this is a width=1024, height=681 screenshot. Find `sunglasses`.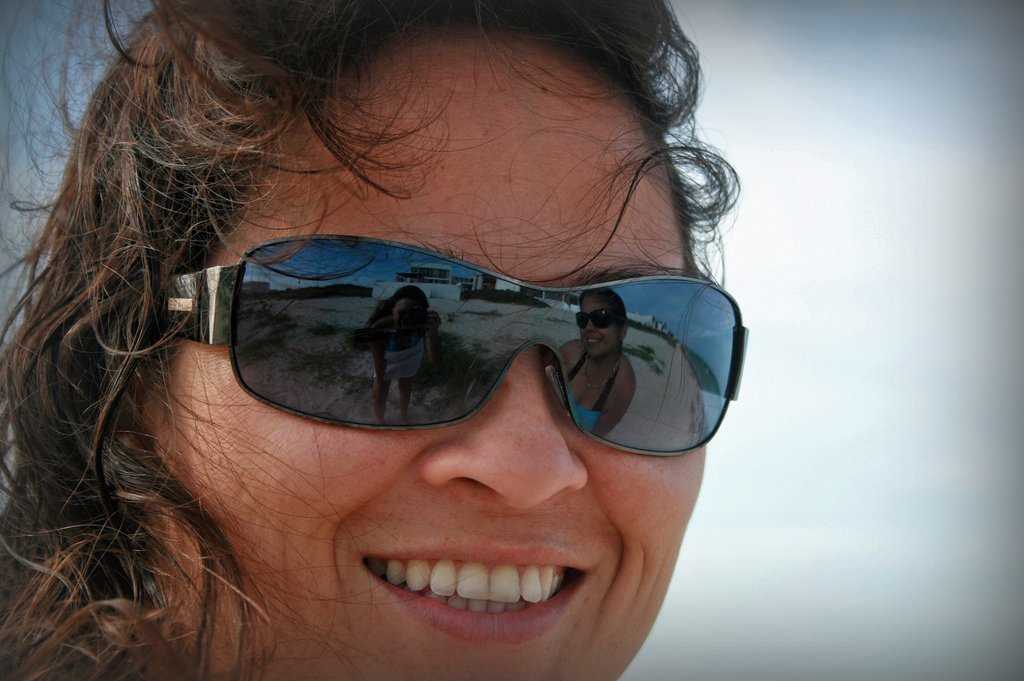
Bounding box: rect(160, 234, 746, 457).
